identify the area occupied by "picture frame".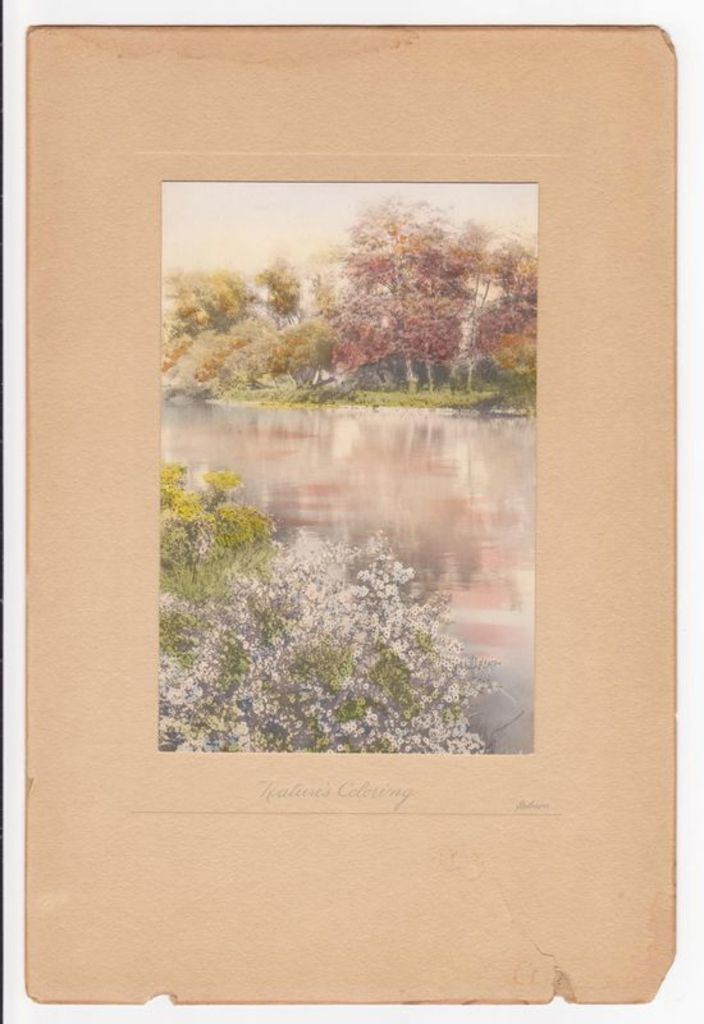
Area: l=13, t=20, r=678, b=1011.
